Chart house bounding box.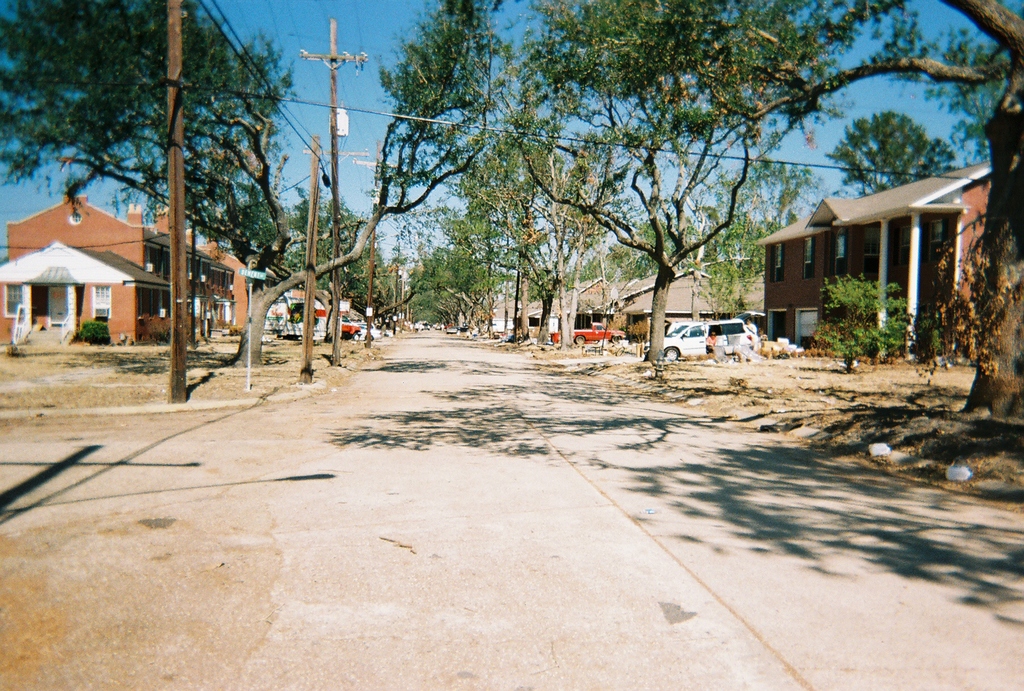
Charted: [0, 187, 253, 344].
